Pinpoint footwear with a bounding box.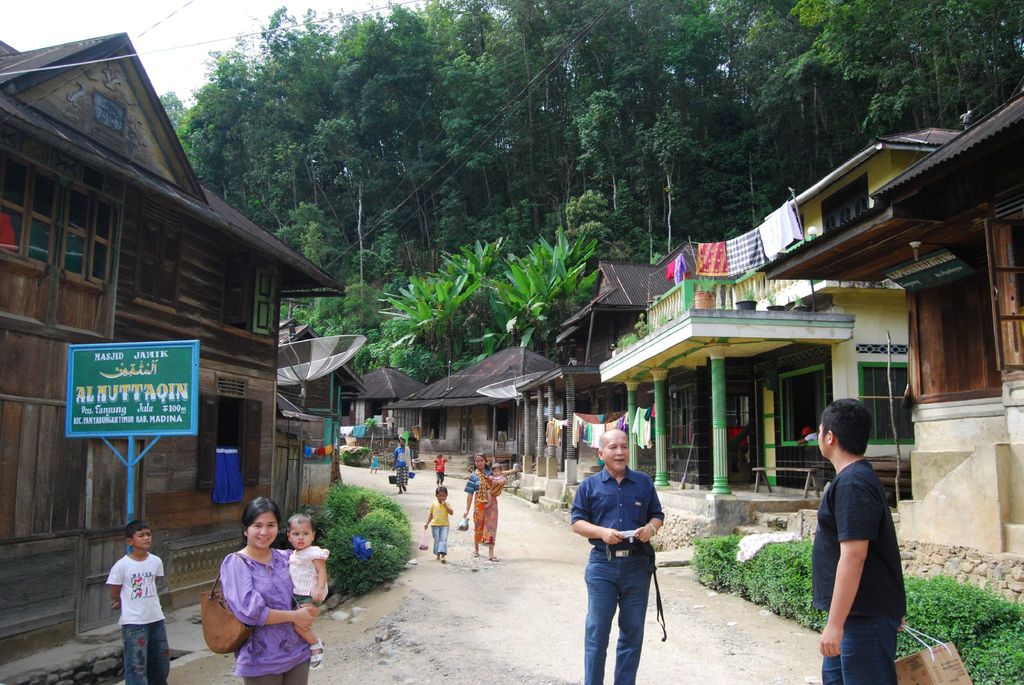
472:551:480:558.
